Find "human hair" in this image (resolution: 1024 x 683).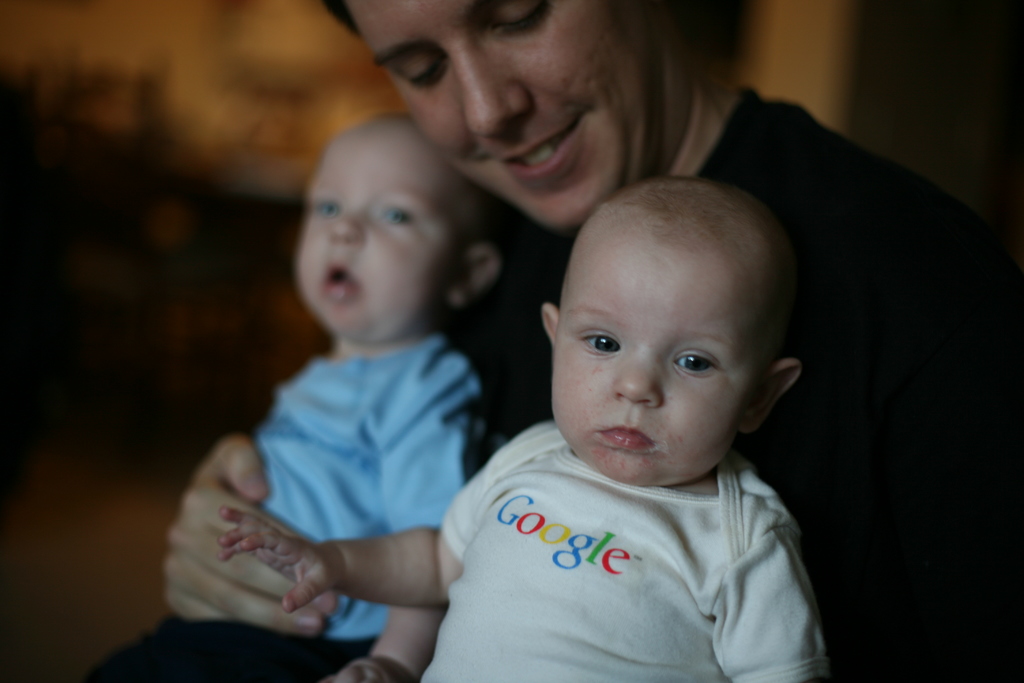
l=321, t=0, r=361, b=38.
